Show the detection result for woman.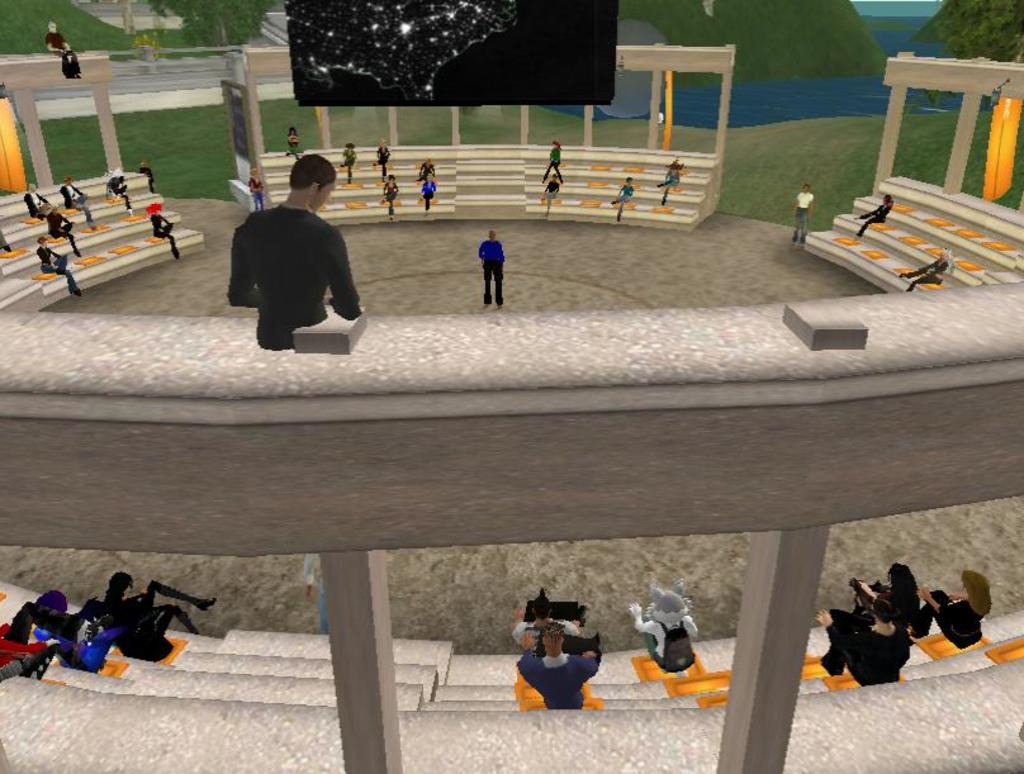
{"x1": 34, "y1": 236, "x2": 81, "y2": 296}.
